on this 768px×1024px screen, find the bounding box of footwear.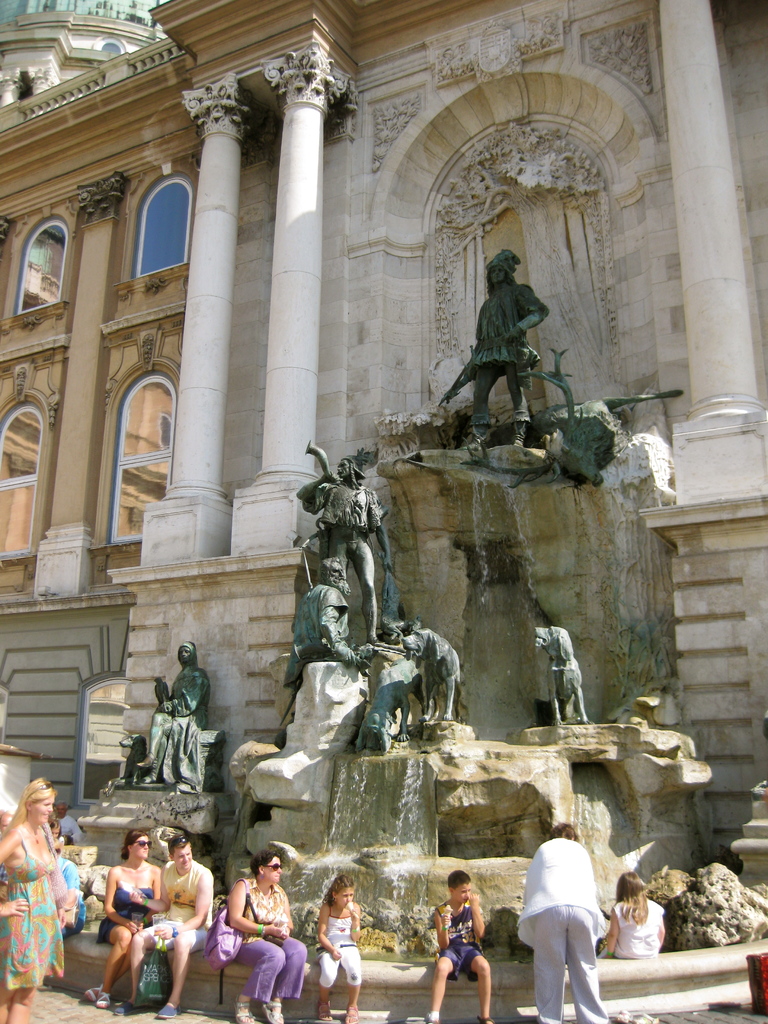
Bounding box: [x1=234, y1=998, x2=257, y2=1023].
